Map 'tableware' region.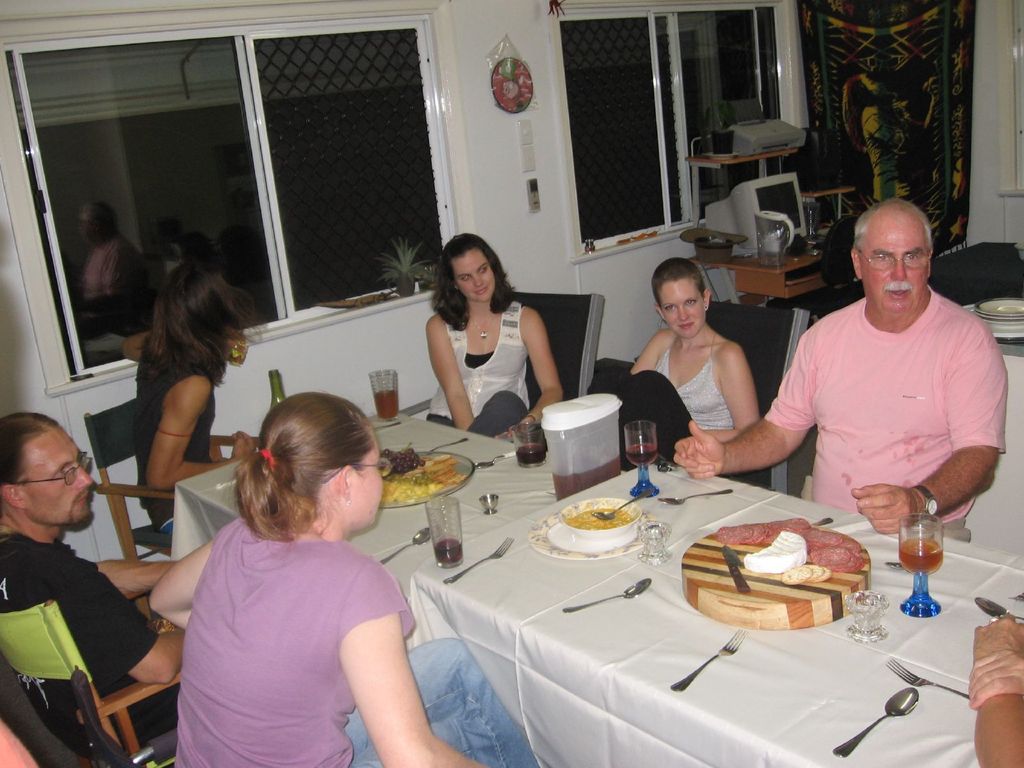
Mapped to {"x1": 882, "y1": 559, "x2": 904, "y2": 573}.
